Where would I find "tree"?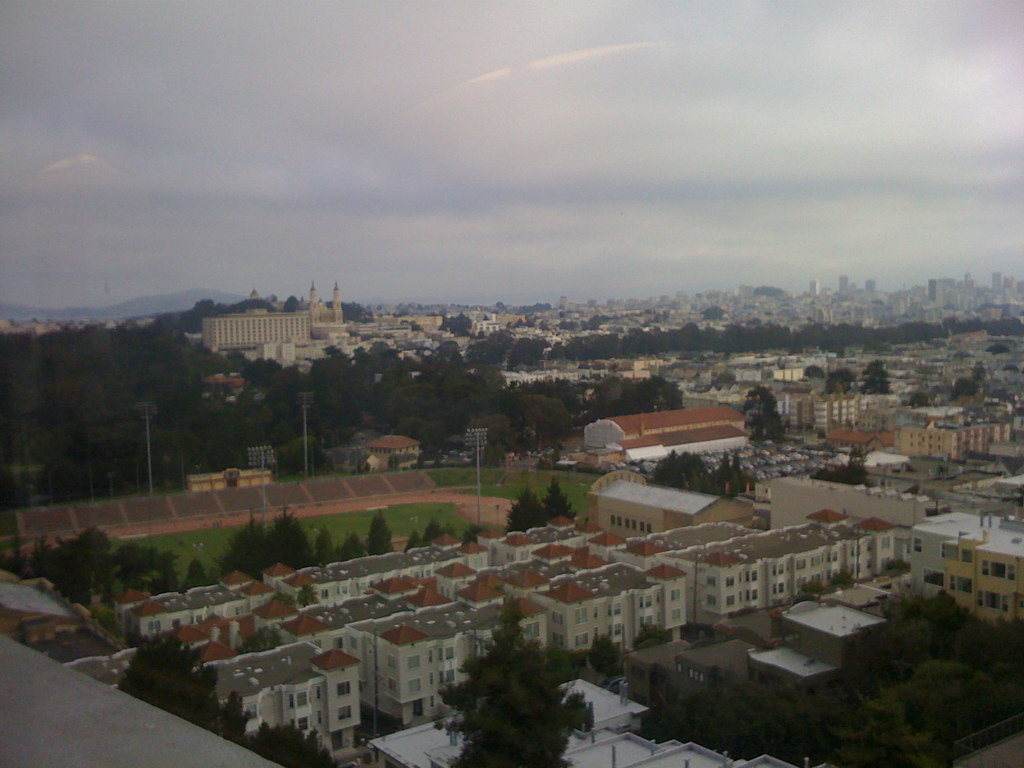
At l=584, t=332, r=614, b=358.
